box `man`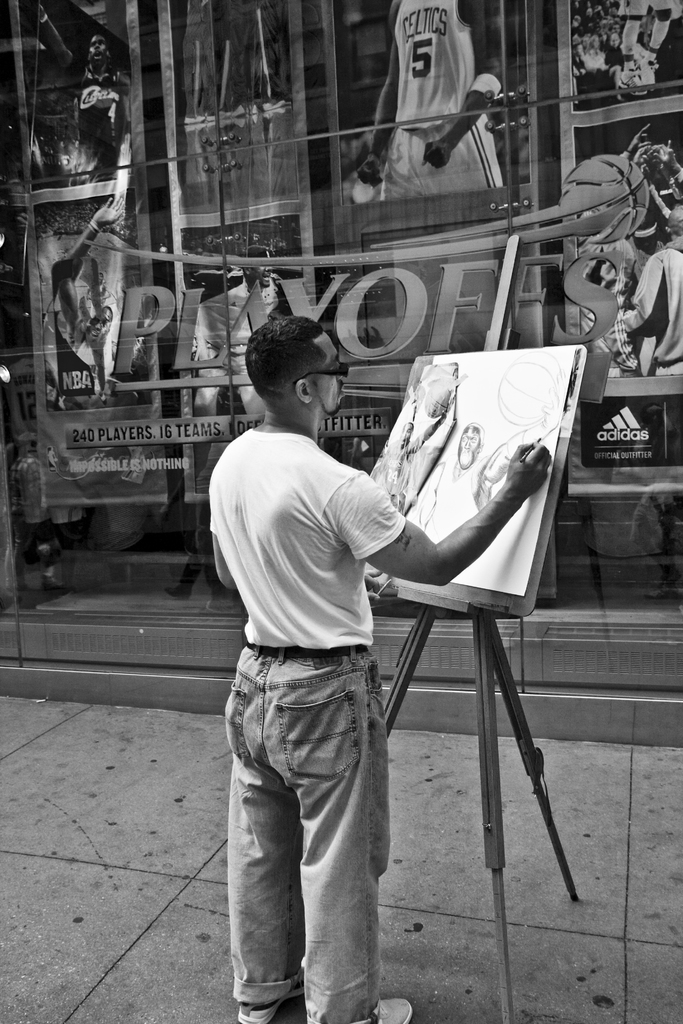
[left=59, top=187, right=125, bottom=403]
